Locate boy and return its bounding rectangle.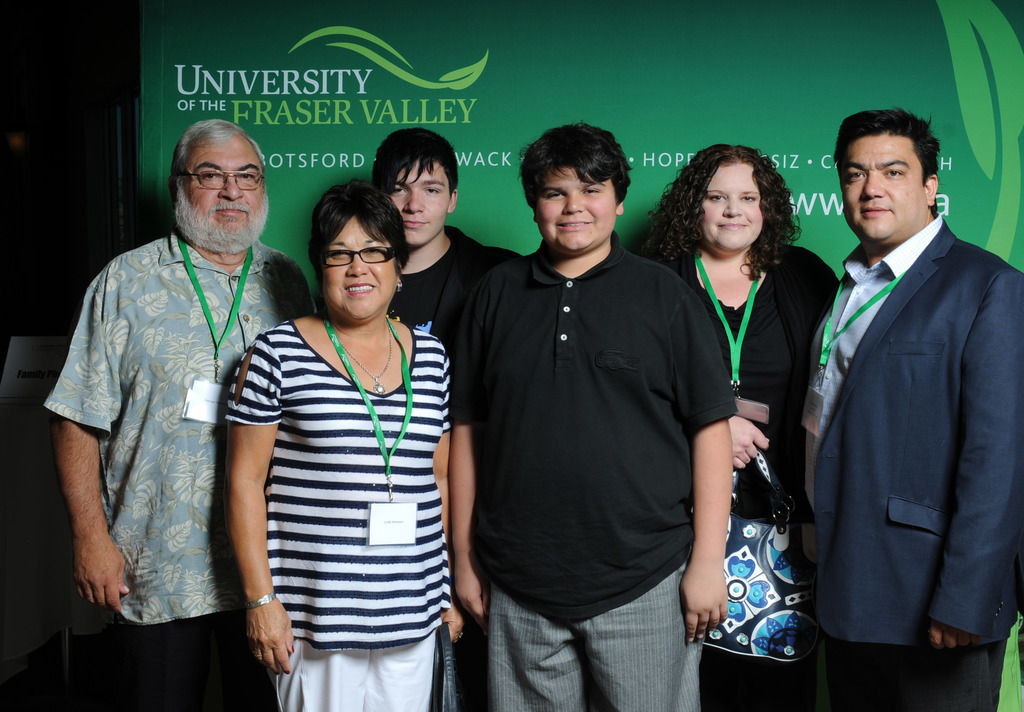
{"x1": 445, "y1": 120, "x2": 737, "y2": 711}.
